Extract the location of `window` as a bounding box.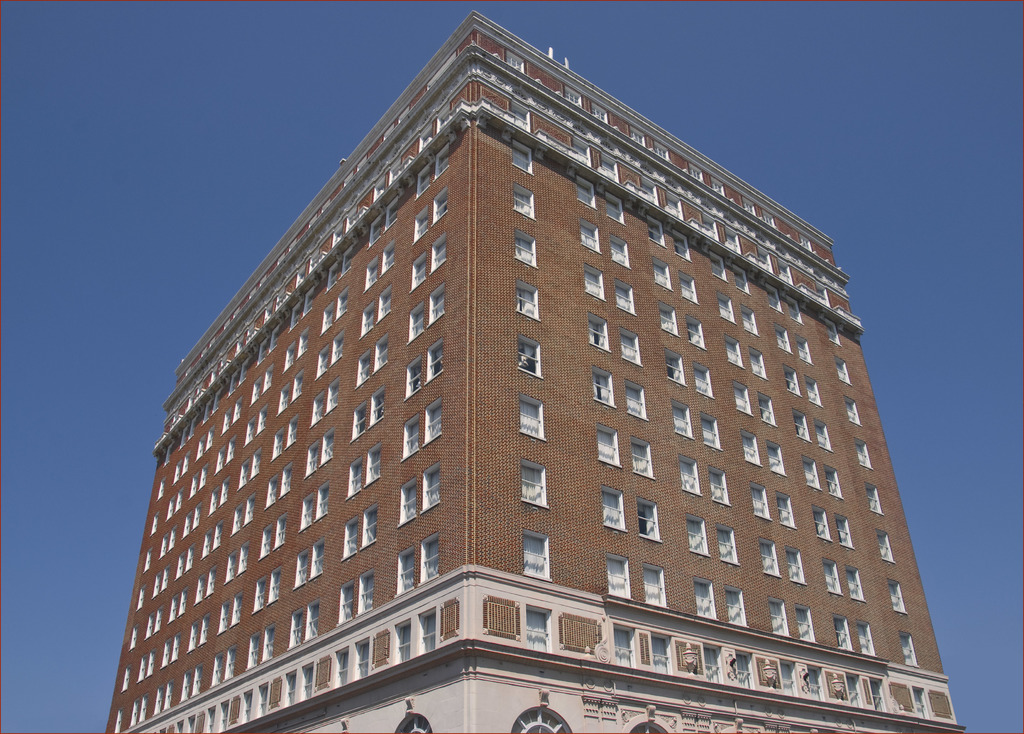
[x1=674, y1=451, x2=703, y2=499].
